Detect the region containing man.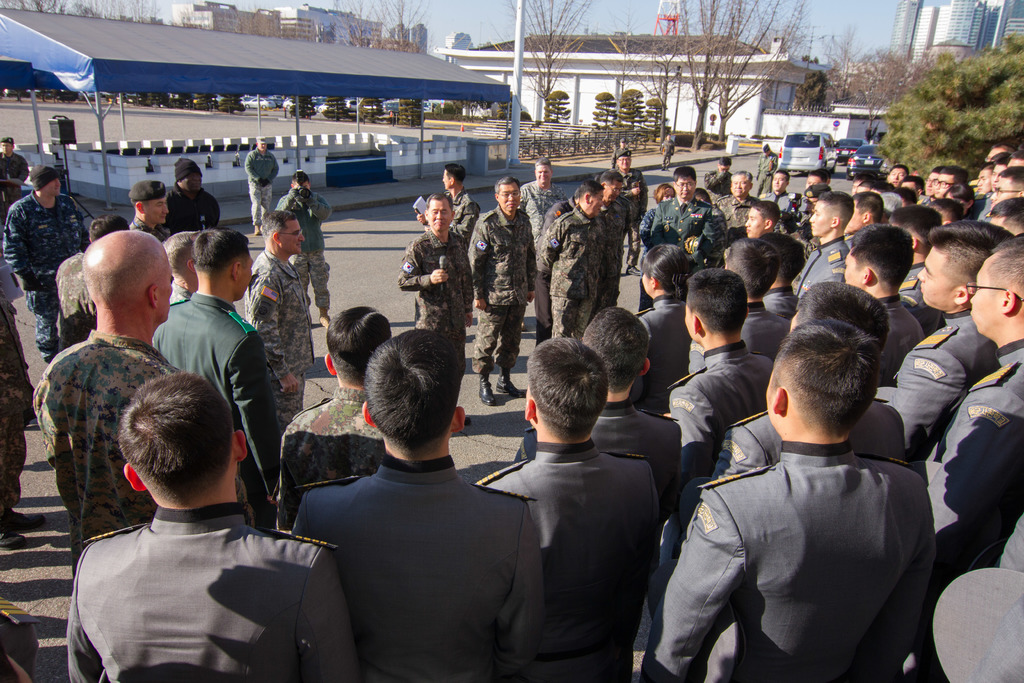
detection(414, 164, 481, 248).
